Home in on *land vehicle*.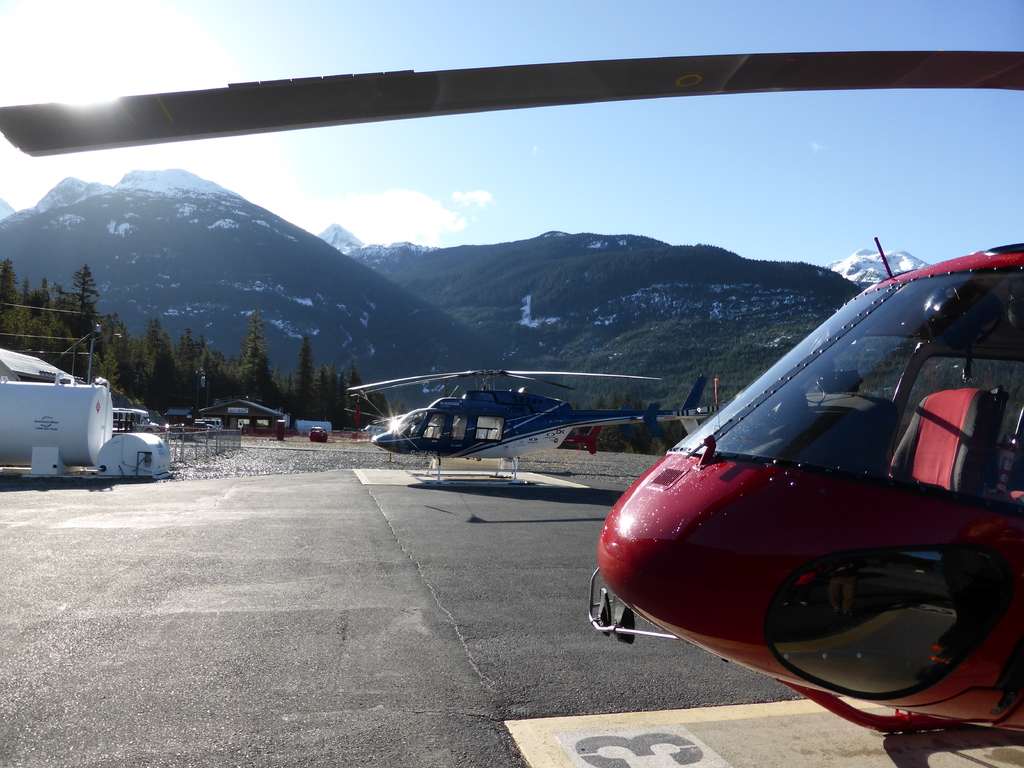
Homed in at [558, 250, 1023, 731].
